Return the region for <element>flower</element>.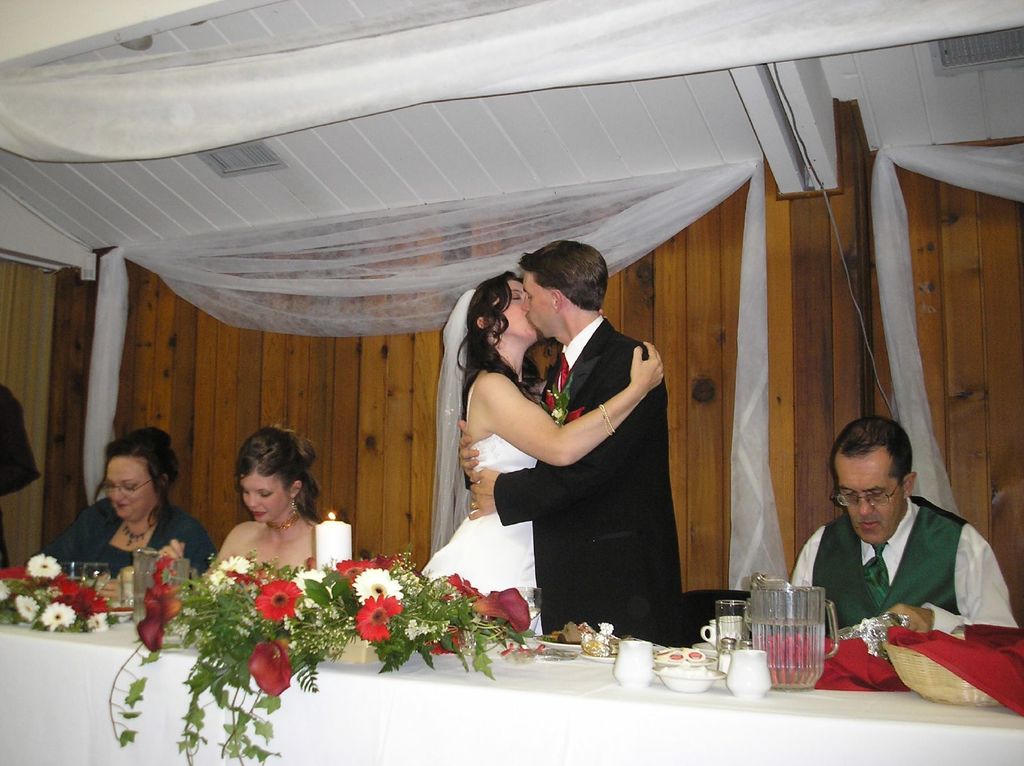
39/601/80/631.
